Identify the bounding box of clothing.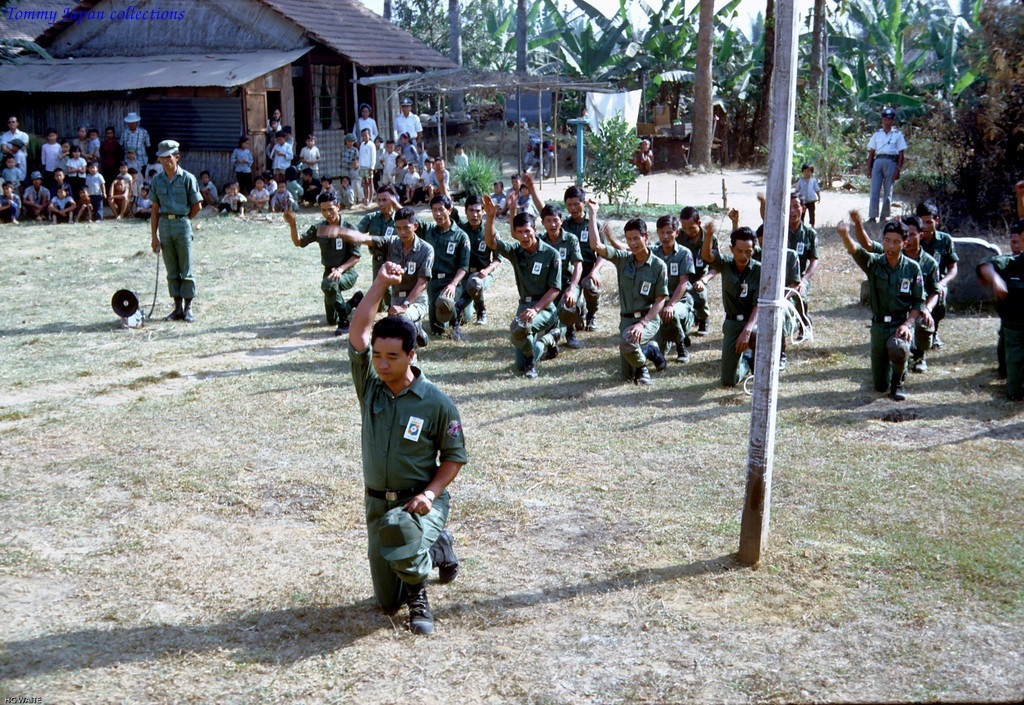
region(66, 161, 88, 192).
